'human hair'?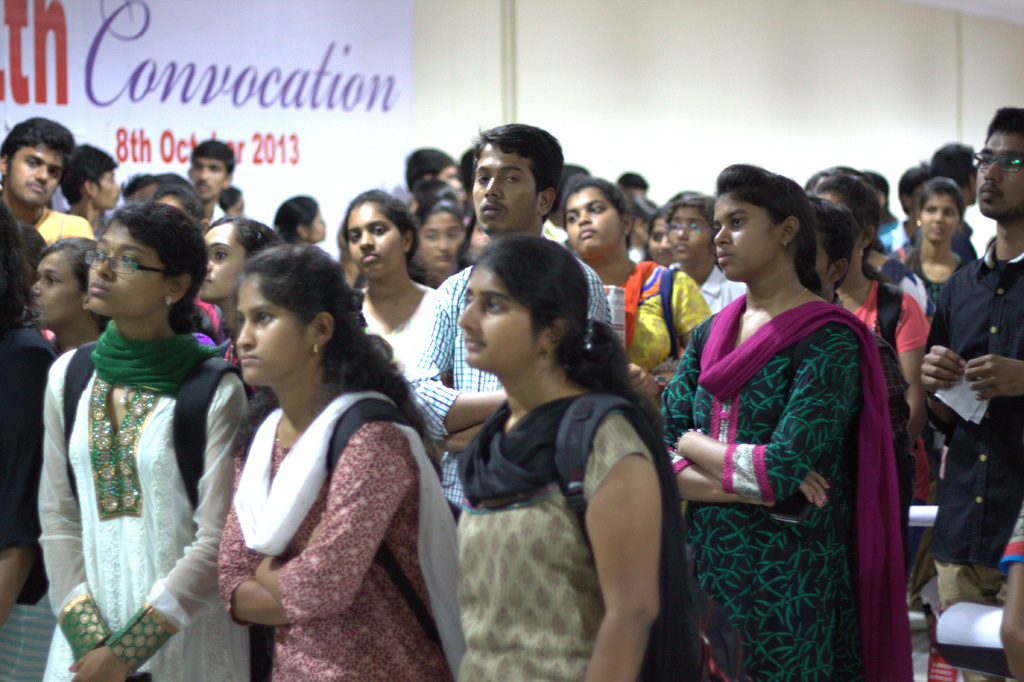
l=647, t=208, r=678, b=244
